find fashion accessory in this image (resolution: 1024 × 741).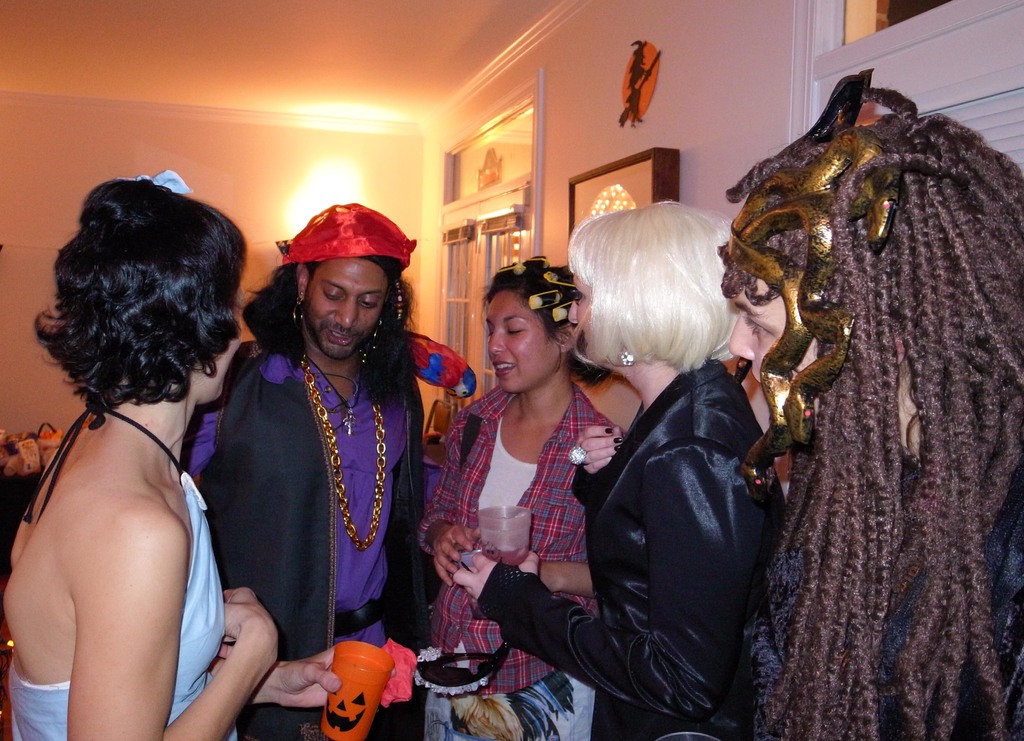
618 347 636 368.
